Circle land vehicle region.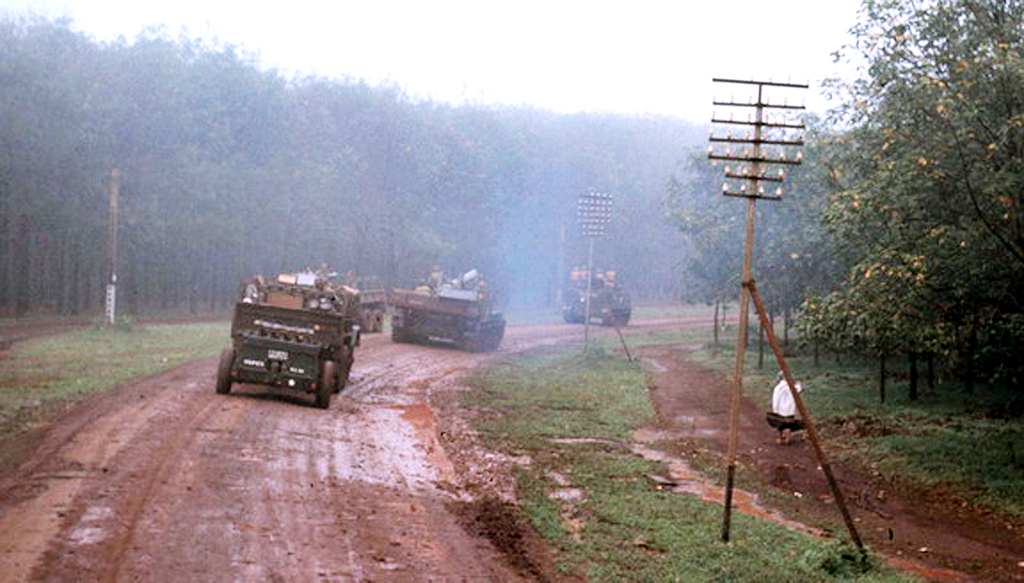
Region: bbox=[361, 288, 385, 331].
